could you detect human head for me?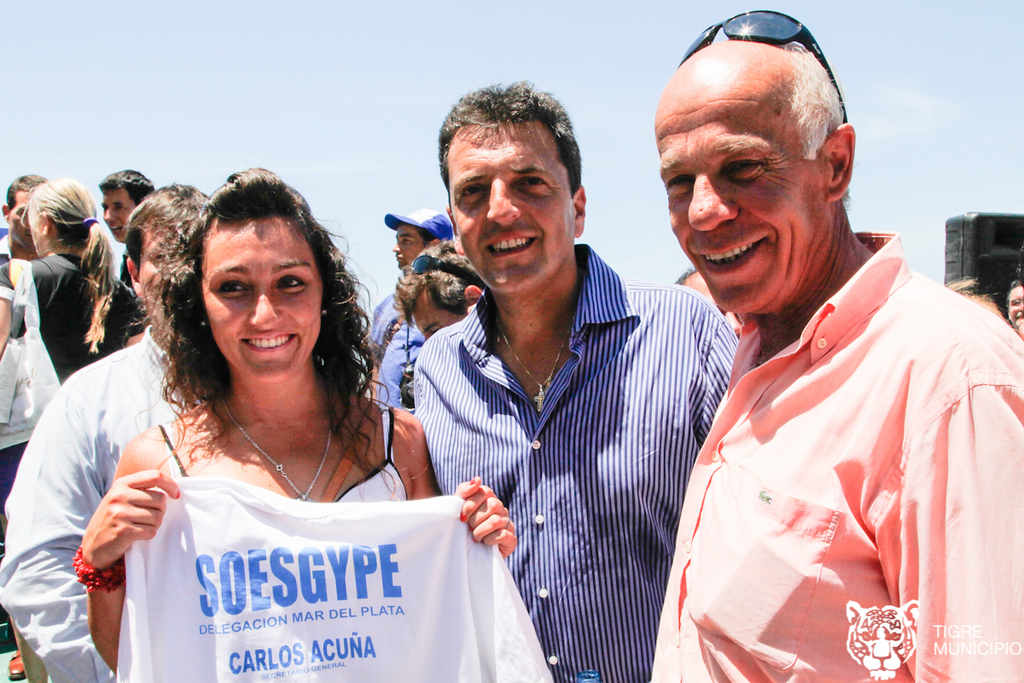
Detection result: l=96, t=164, r=157, b=244.
